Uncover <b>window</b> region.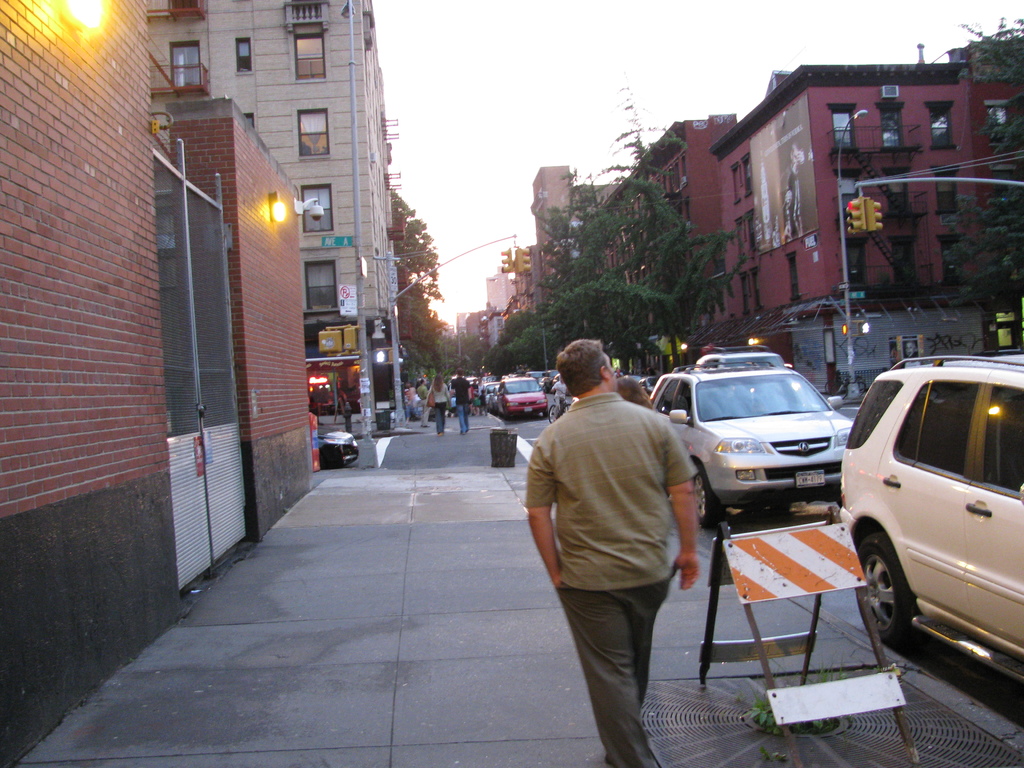
Uncovered: x1=301, y1=186, x2=336, y2=230.
